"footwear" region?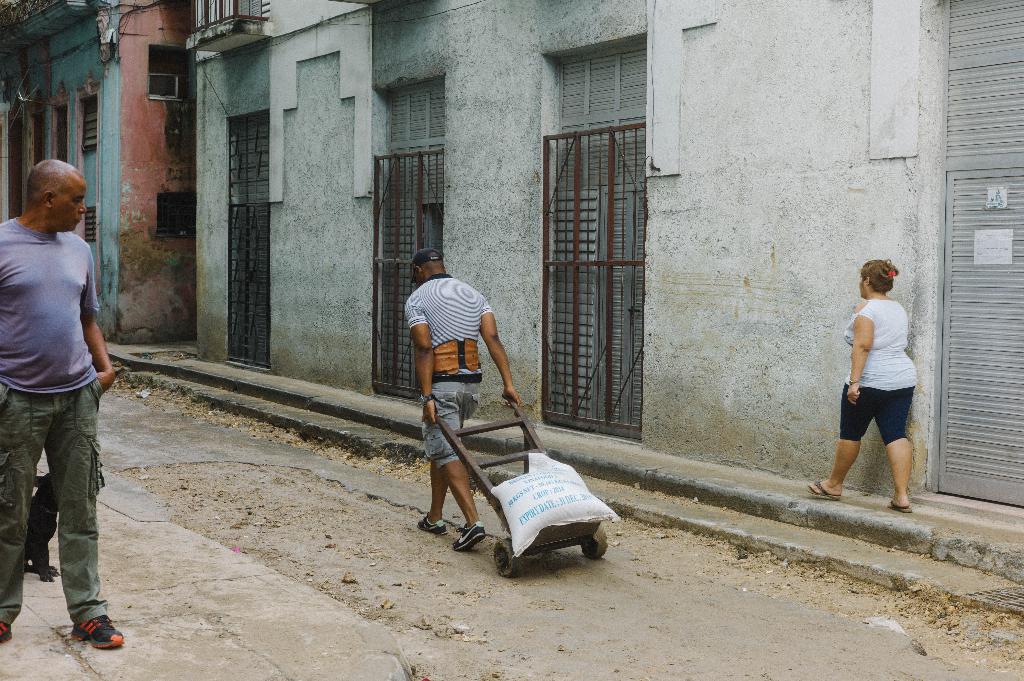
414:520:444:534
